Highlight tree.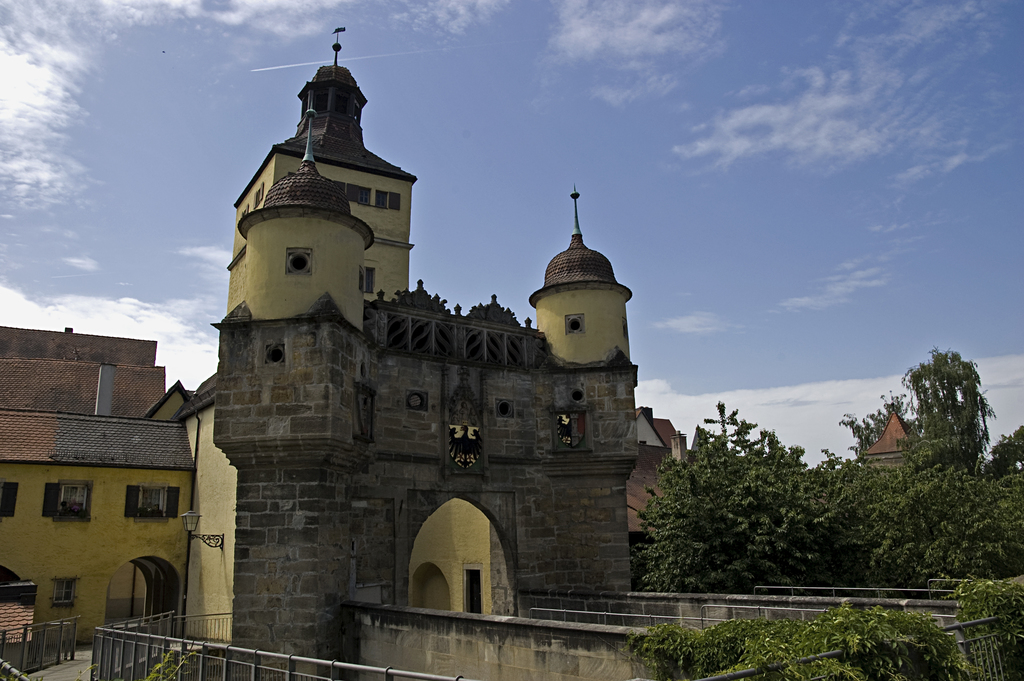
Highlighted region: Rect(837, 388, 915, 454).
